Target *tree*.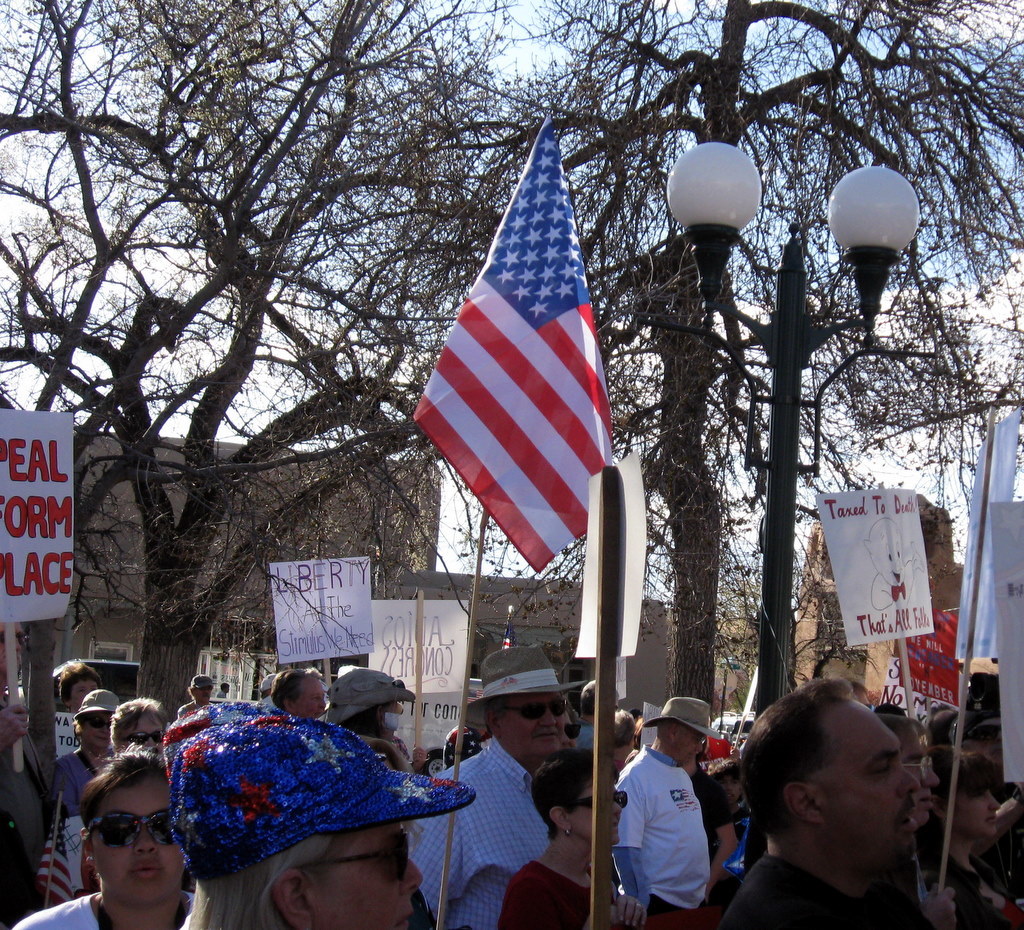
Target region: <region>0, 0, 776, 724</region>.
